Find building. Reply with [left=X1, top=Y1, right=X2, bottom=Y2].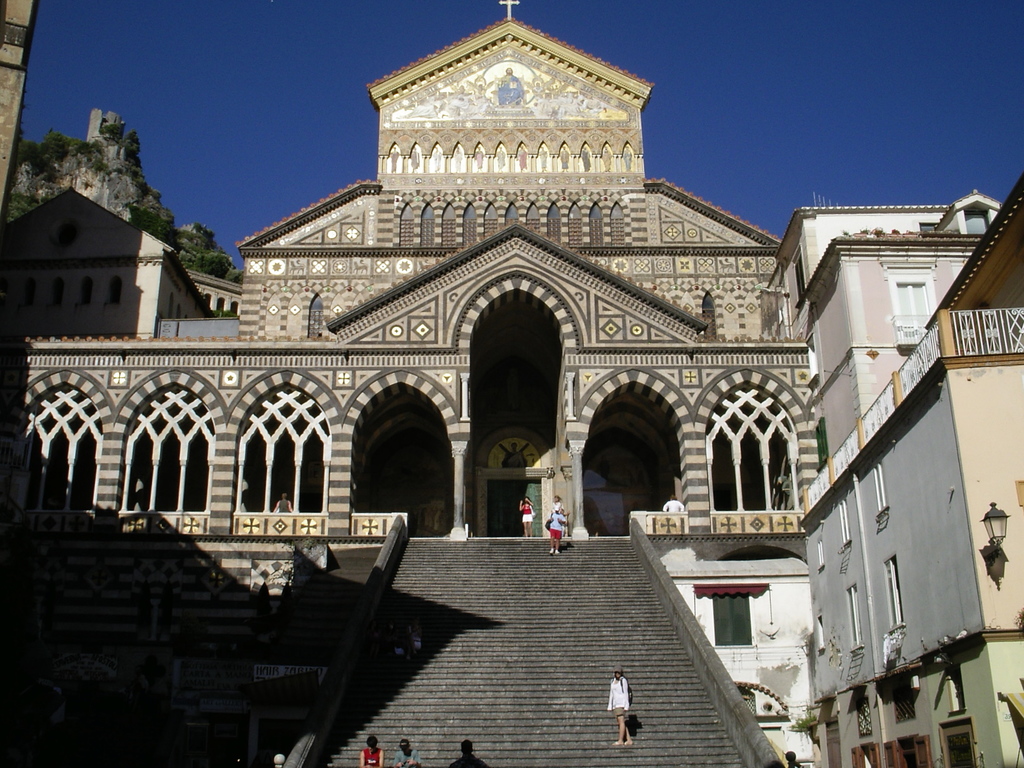
[left=0, top=0, right=1014, bottom=767].
